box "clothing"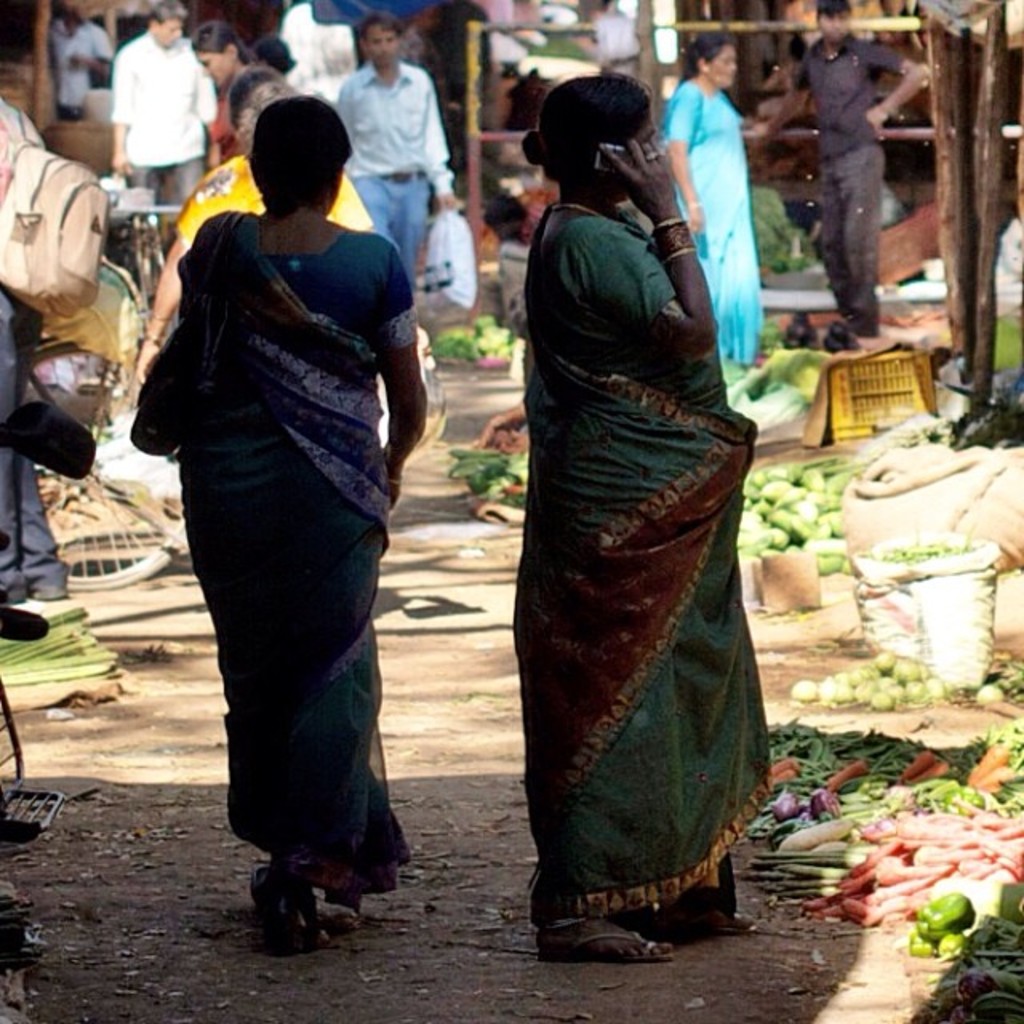
crop(501, 136, 797, 904)
